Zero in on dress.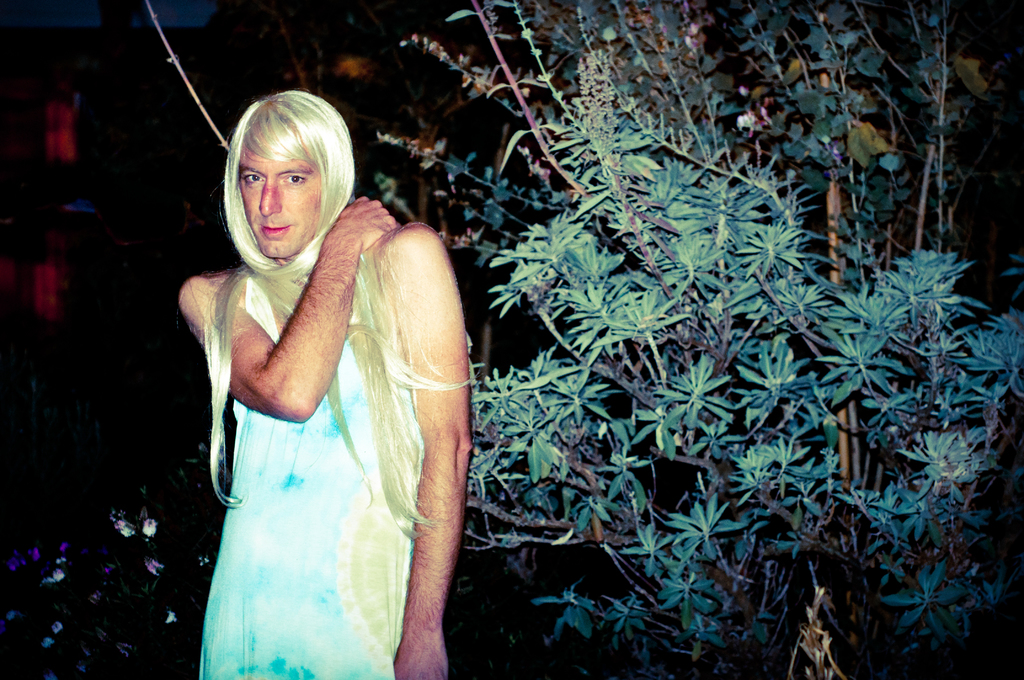
Zeroed in: (203,273,420,679).
